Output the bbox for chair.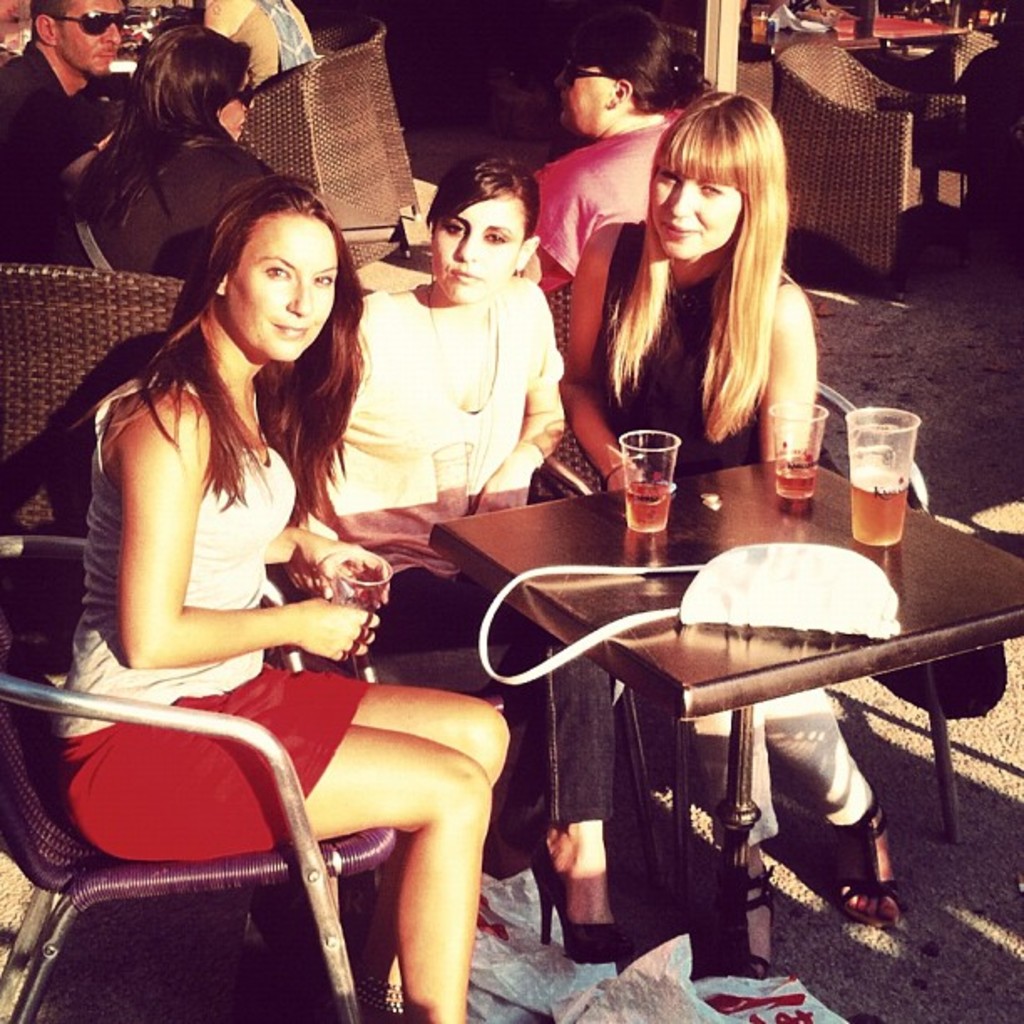
detection(651, 0, 771, 115).
